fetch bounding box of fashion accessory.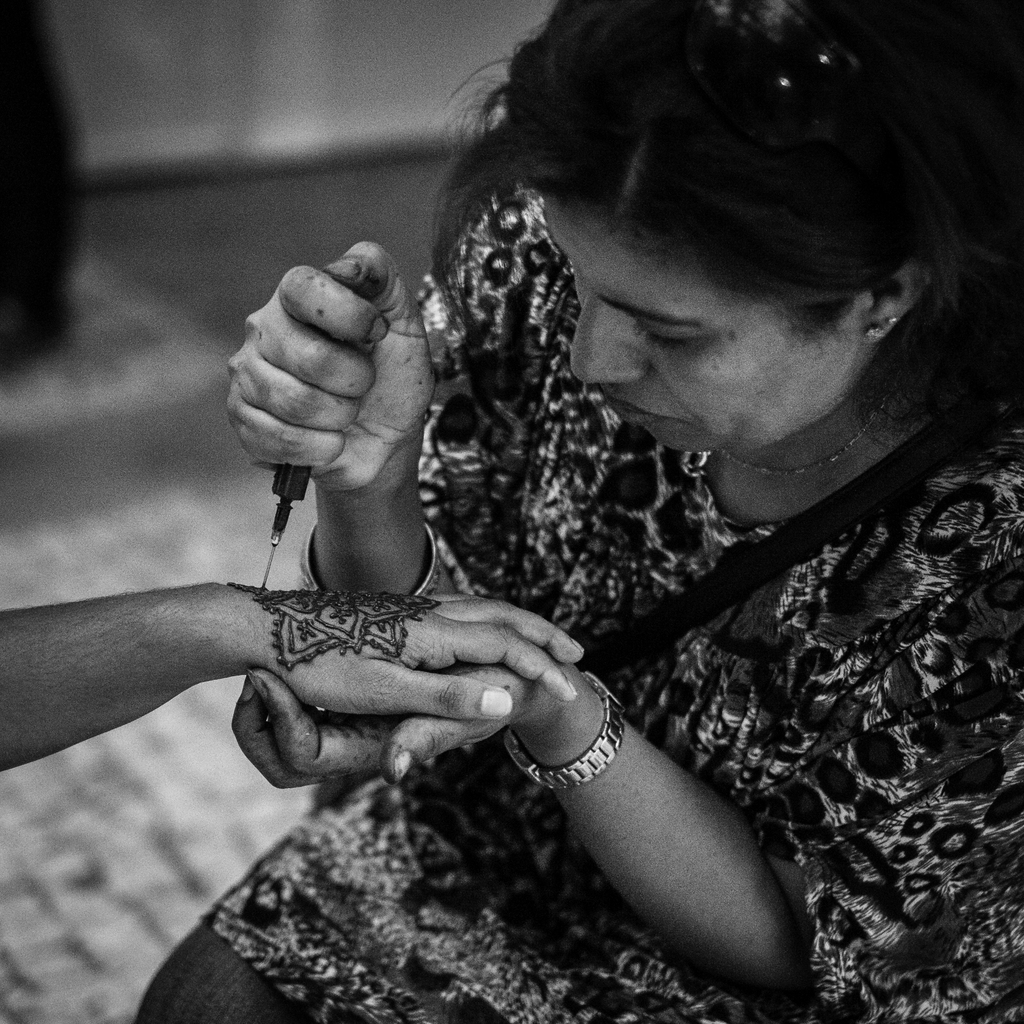
Bbox: locate(859, 309, 903, 346).
